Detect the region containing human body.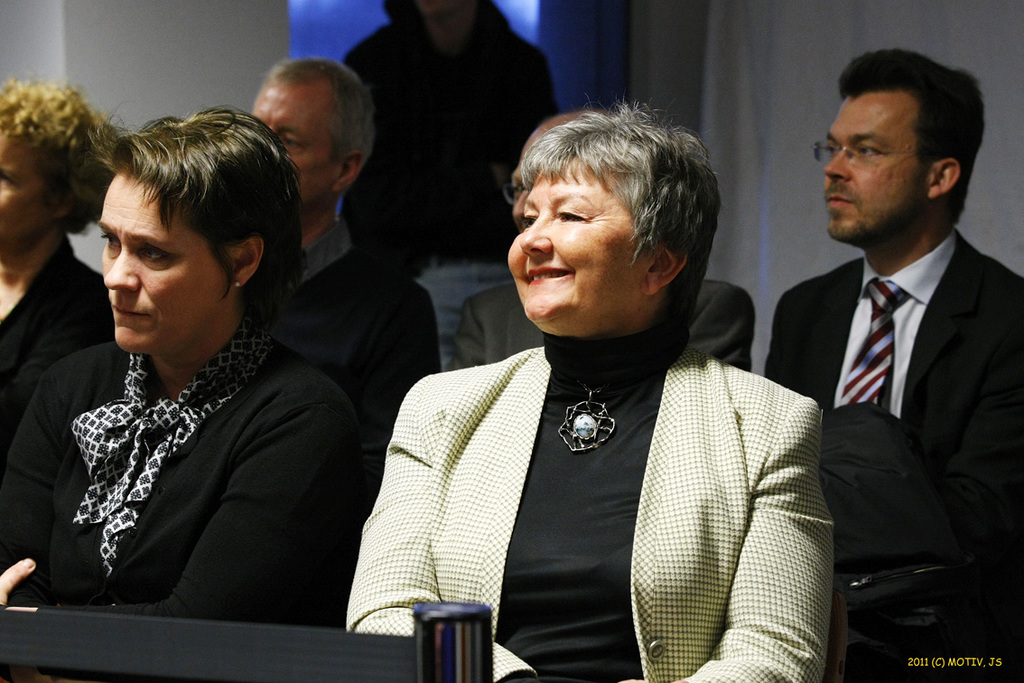
detection(0, 331, 356, 682).
